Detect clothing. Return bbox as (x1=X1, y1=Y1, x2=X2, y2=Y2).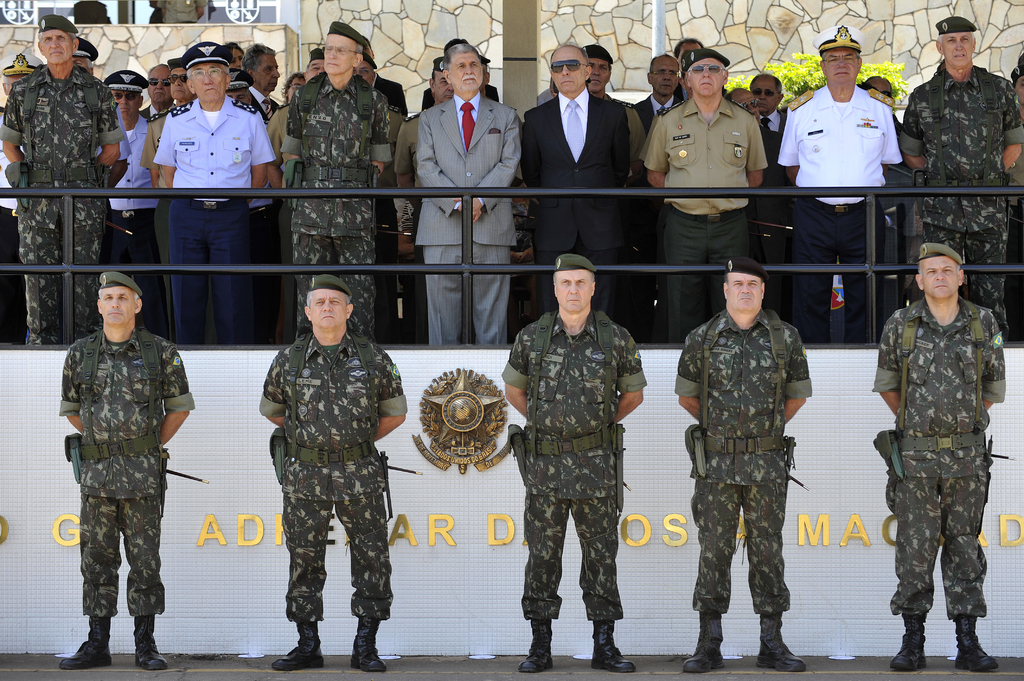
(x1=902, y1=60, x2=1018, y2=195).
